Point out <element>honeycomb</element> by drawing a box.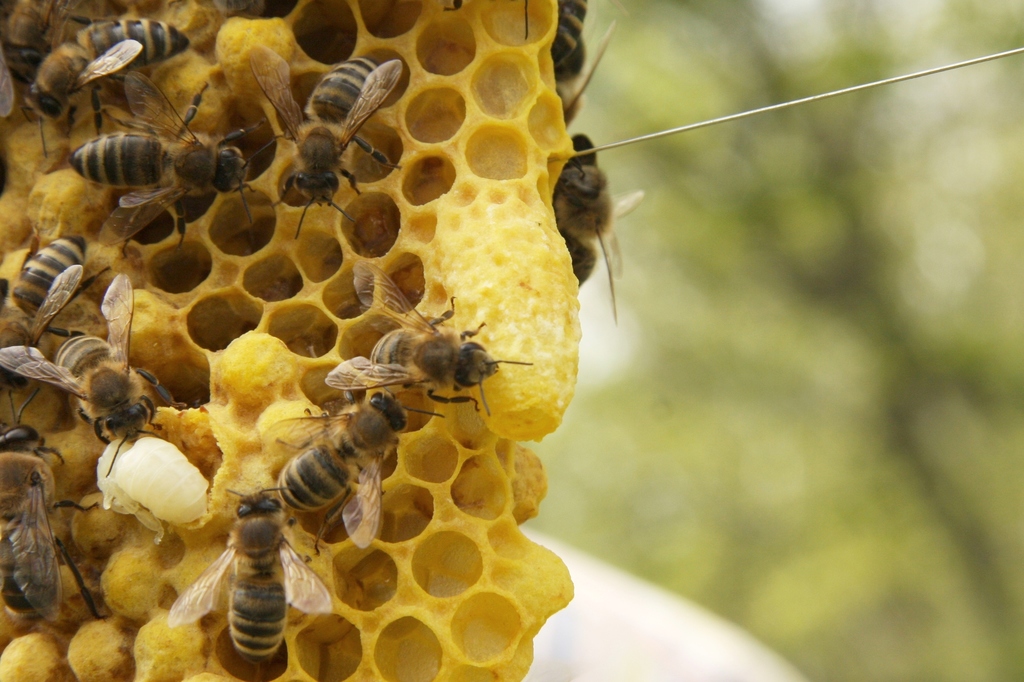
<region>0, 0, 580, 678</region>.
